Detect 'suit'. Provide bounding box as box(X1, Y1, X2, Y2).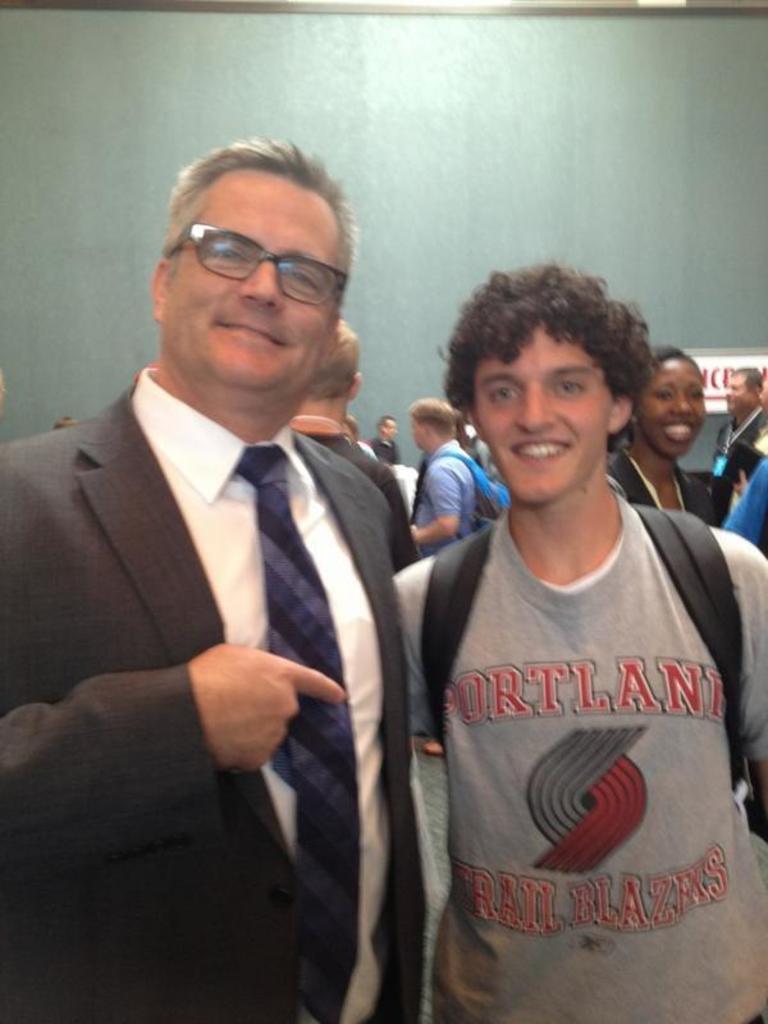
box(20, 261, 433, 966).
